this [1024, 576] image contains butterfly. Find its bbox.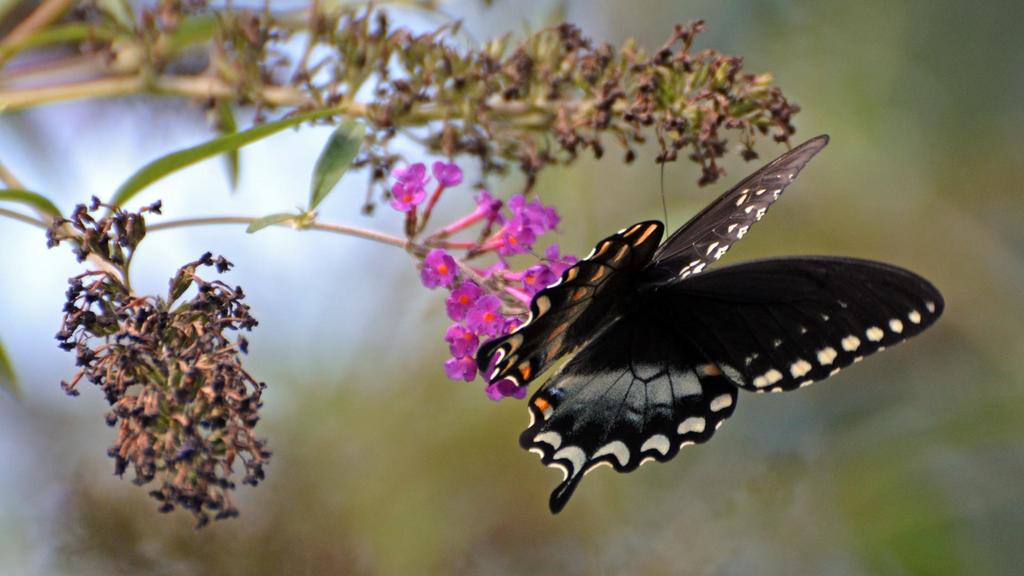
475 143 892 509.
